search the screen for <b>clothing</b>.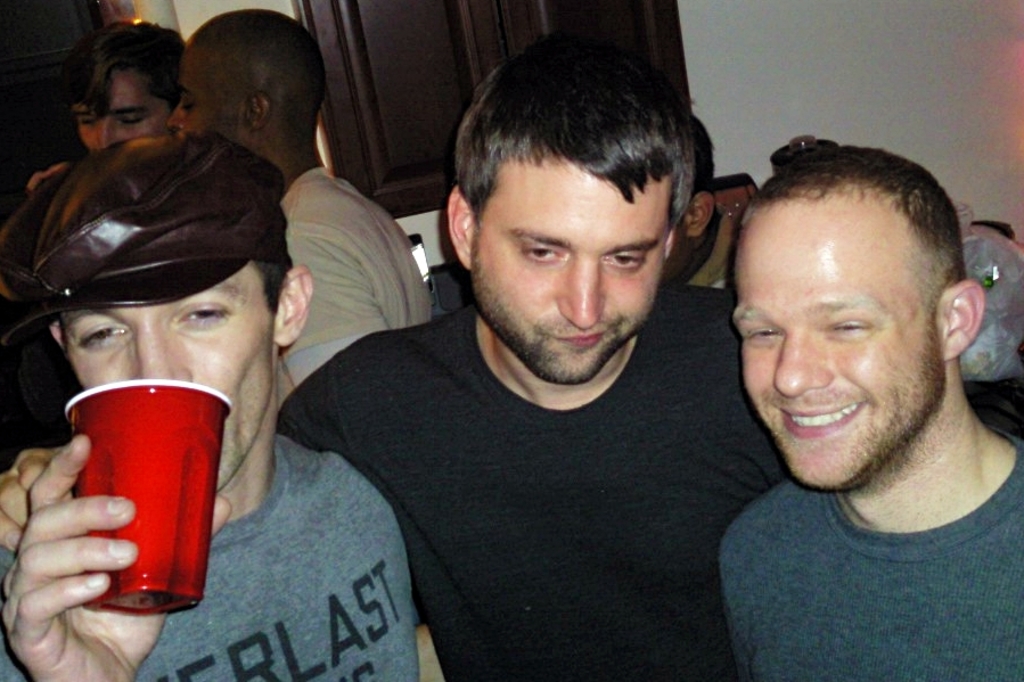
Found at 281, 166, 431, 389.
